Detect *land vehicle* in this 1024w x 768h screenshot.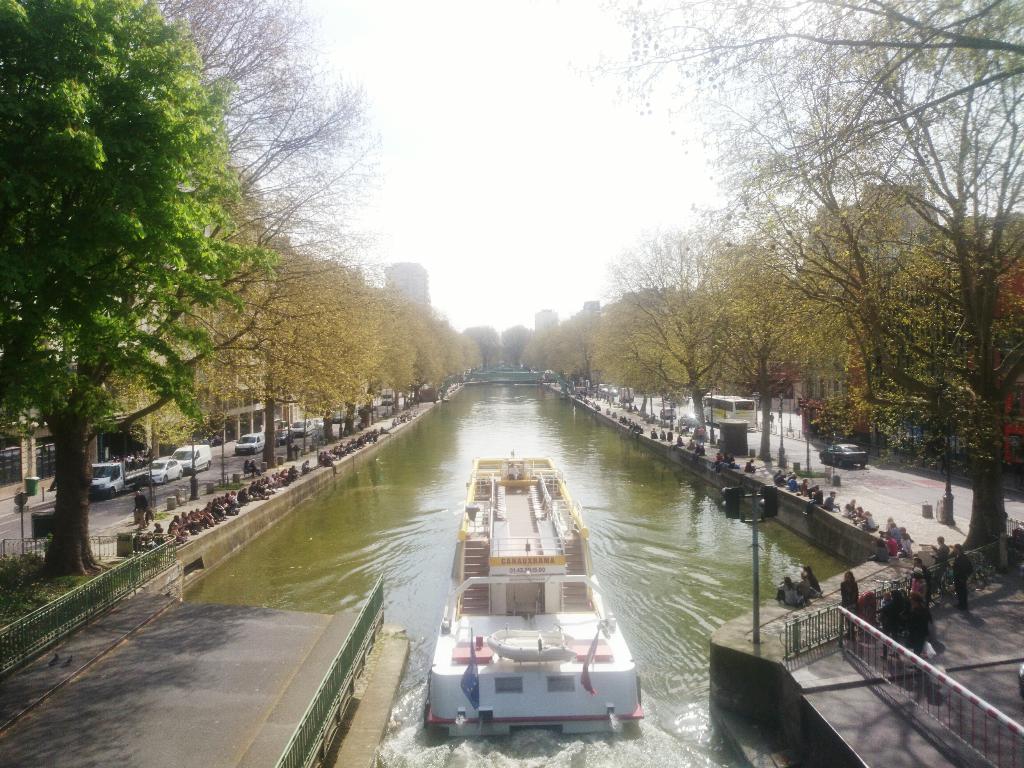
Detection: [x1=288, y1=420, x2=310, y2=438].
